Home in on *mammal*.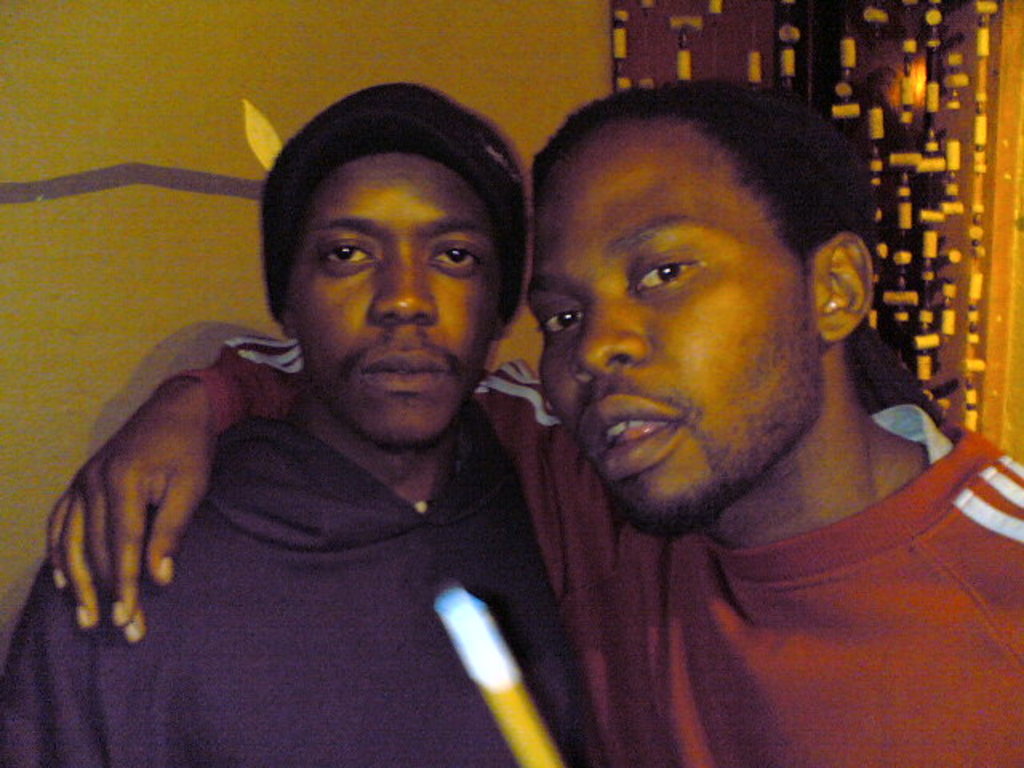
Homed in at [left=48, top=74, right=1022, bottom=766].
